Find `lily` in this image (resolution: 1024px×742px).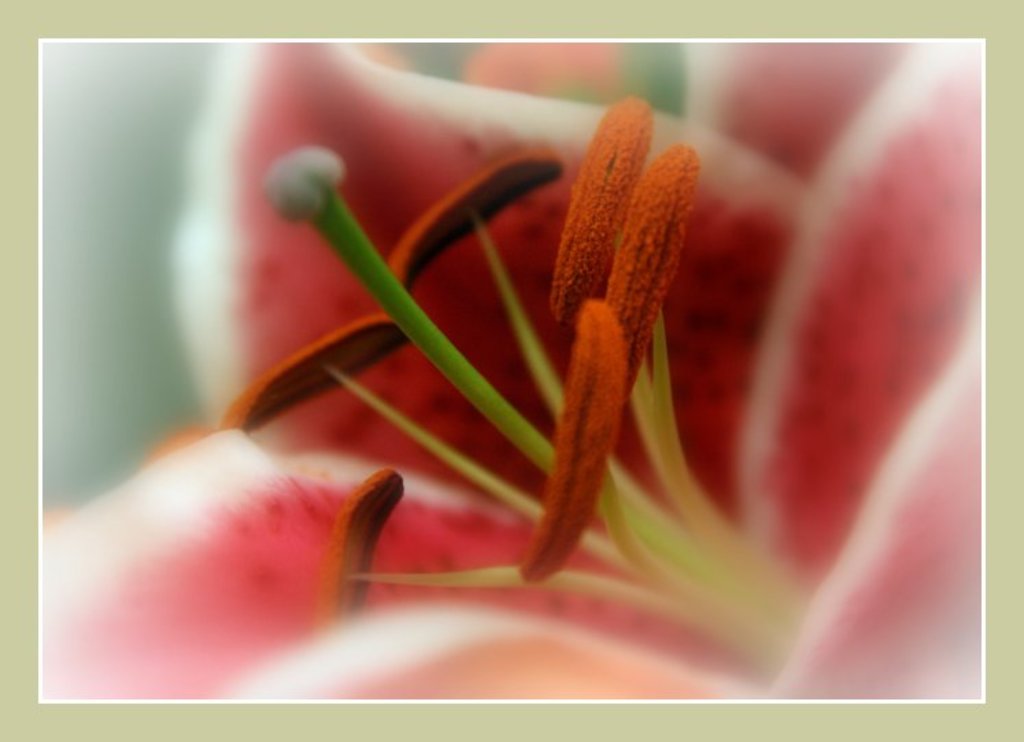
BBox(37, 41, 987, 699).
